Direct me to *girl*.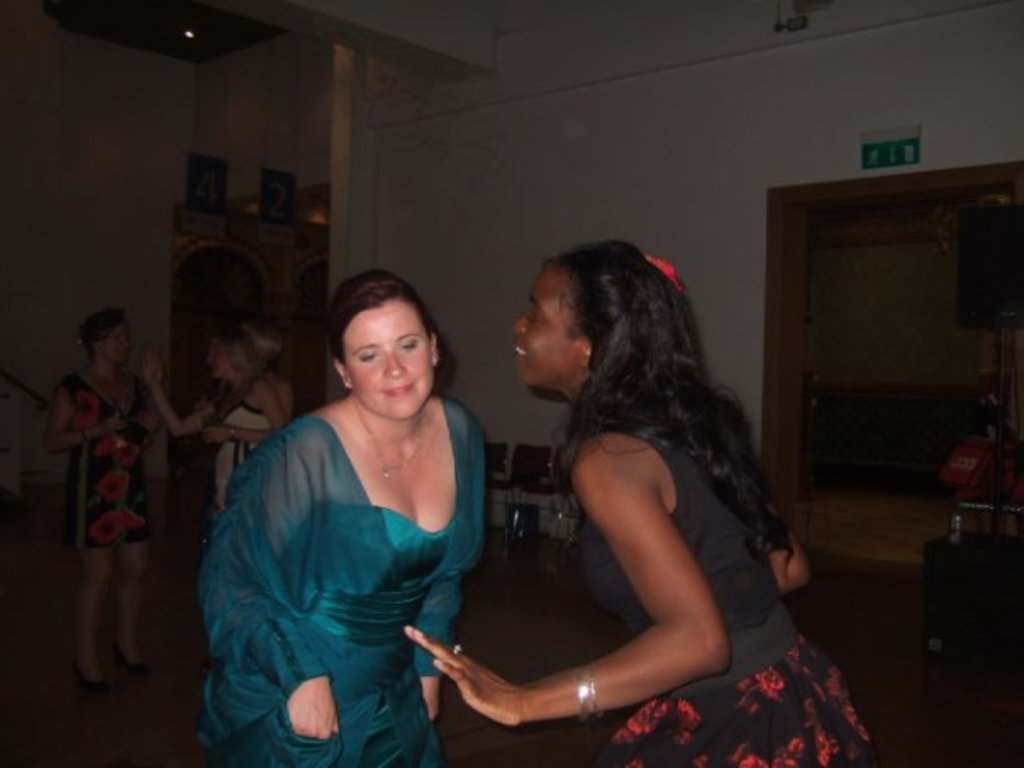
Direction: (left=192, top=270, right=487, bottom=766).
